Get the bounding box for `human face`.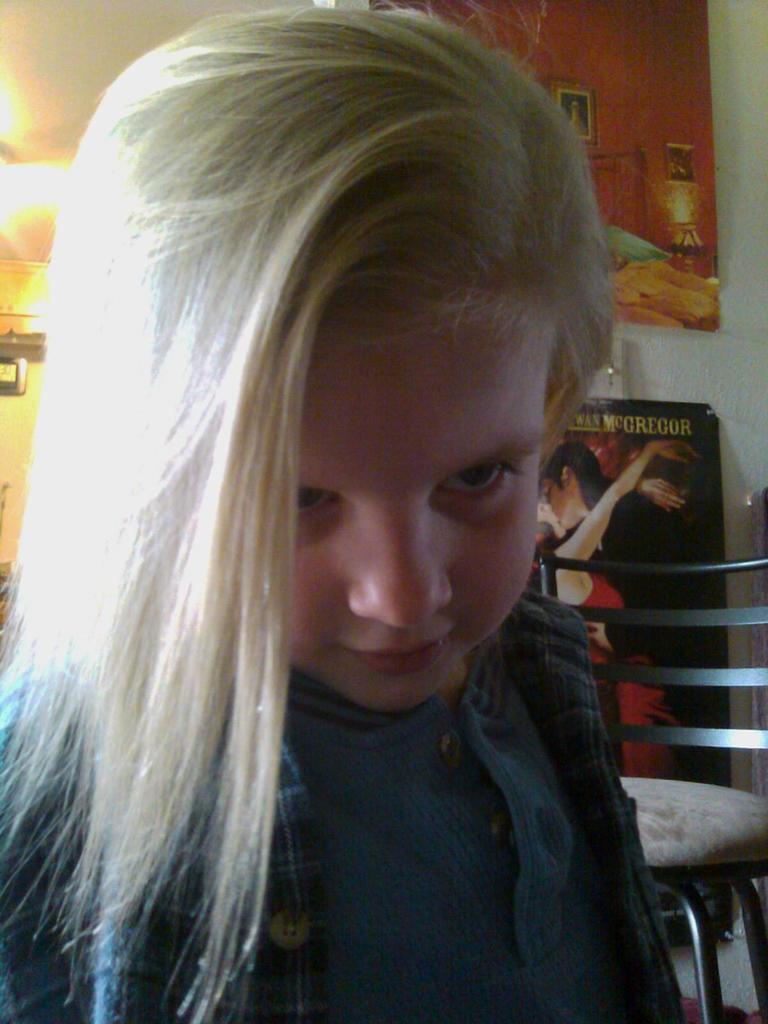
x1=524, y1=460, x2=589, y2=540.
